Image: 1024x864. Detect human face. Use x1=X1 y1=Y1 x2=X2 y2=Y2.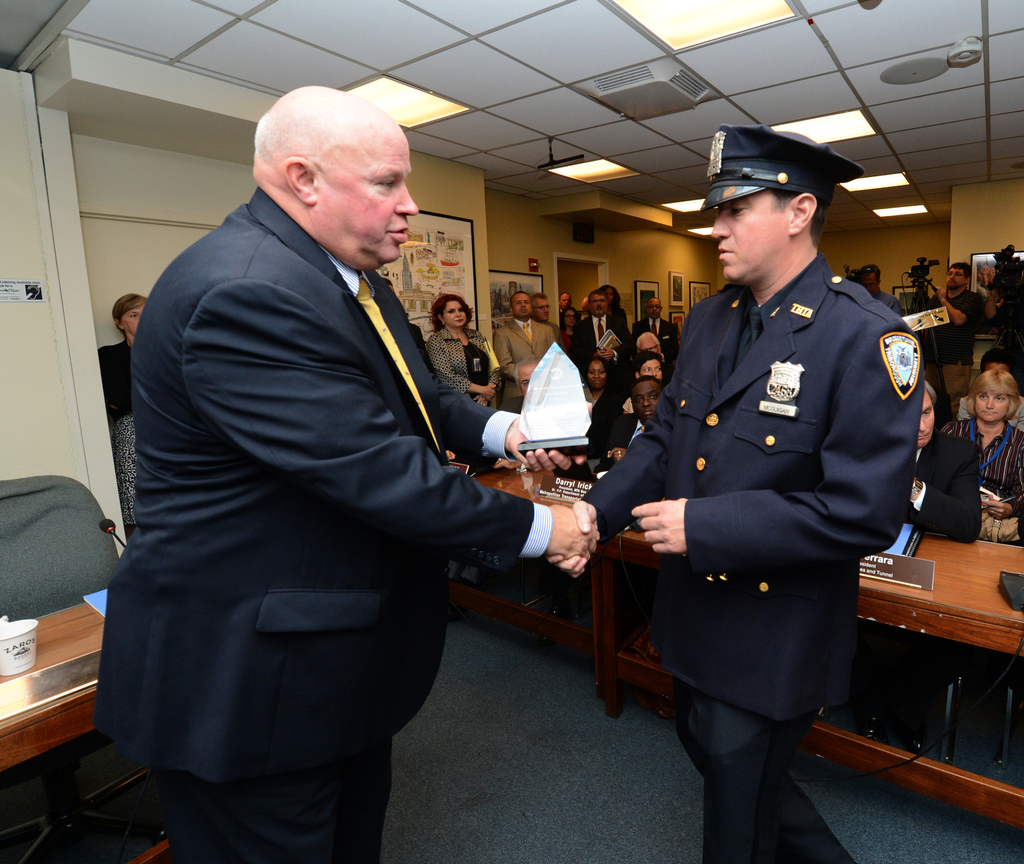
x1=517 y1=365 x2=535 y2=397.
